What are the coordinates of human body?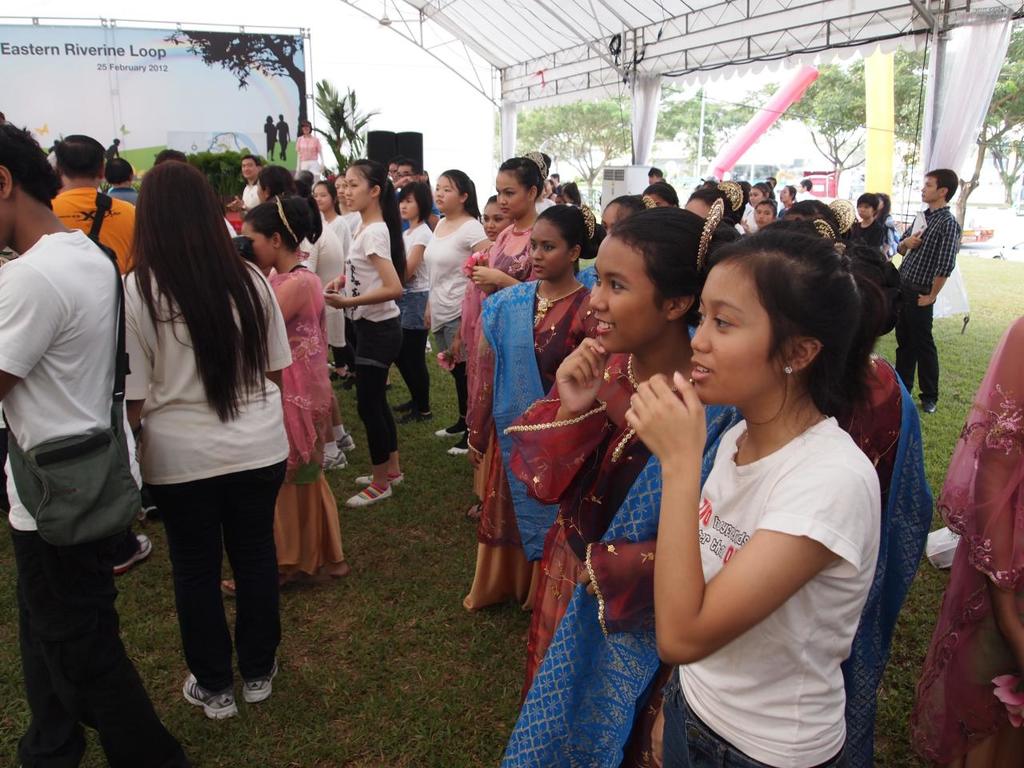
x1=226 y1=179 x2=258 y2=214.
